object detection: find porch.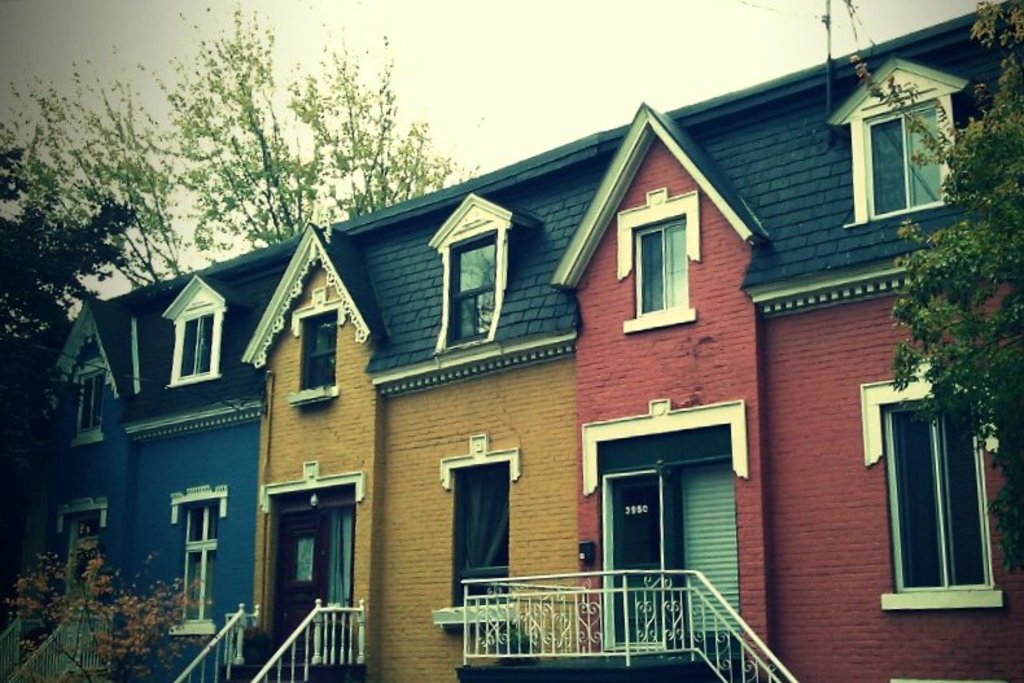
bbox=(162, 596, 375, 682).
